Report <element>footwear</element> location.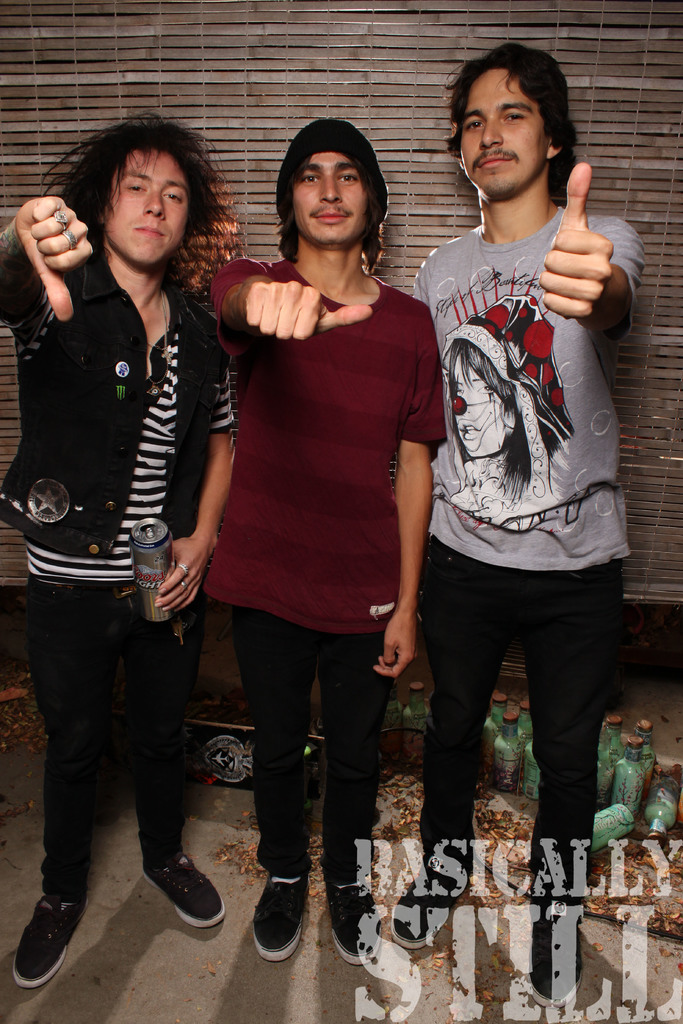
Report: (11, 894, 86, 989).
